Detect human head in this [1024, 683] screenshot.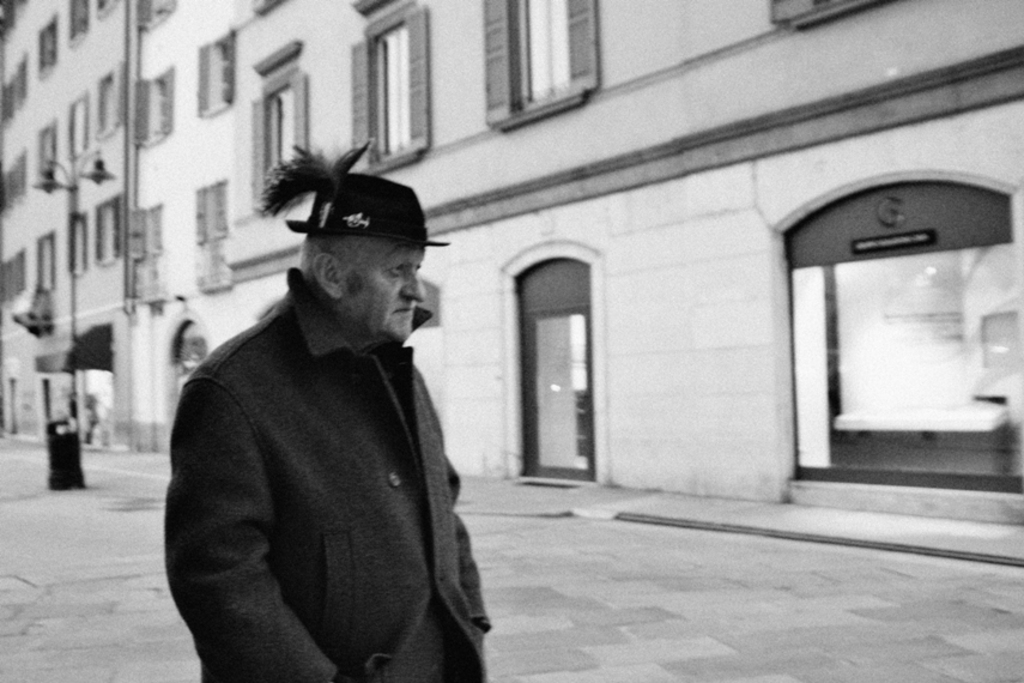
Detection: rect(257, 139, 452, 344).
